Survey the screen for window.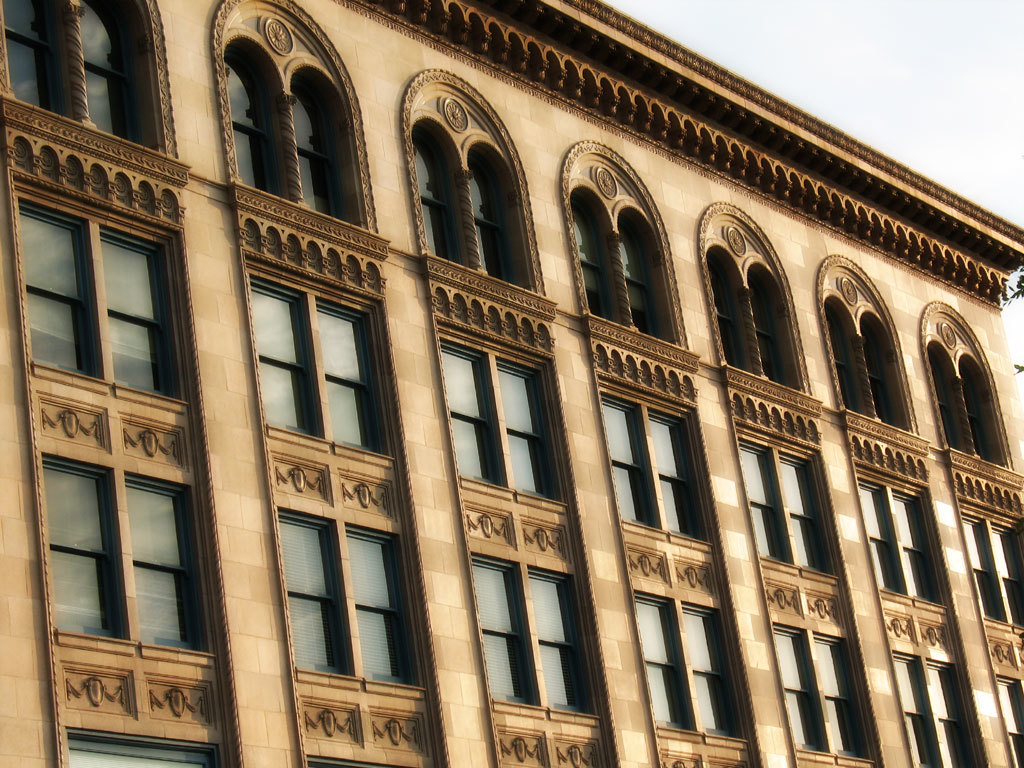
Survey found: x1=831 y1=255 x2=925 y2=450.
